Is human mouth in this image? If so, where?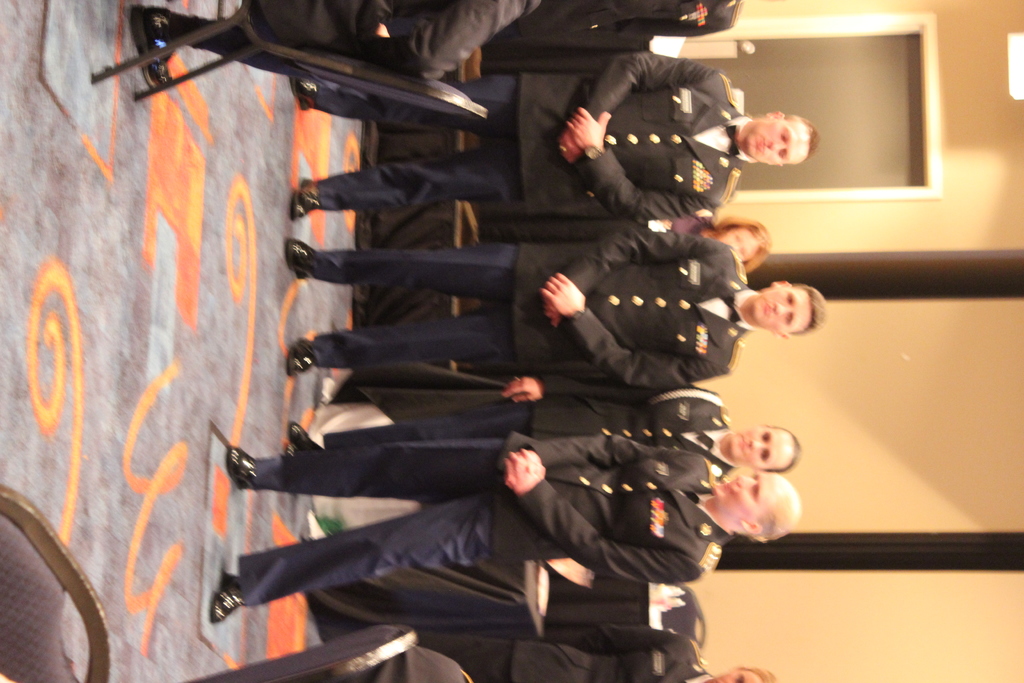
Yes, at 726,483,732,493.
